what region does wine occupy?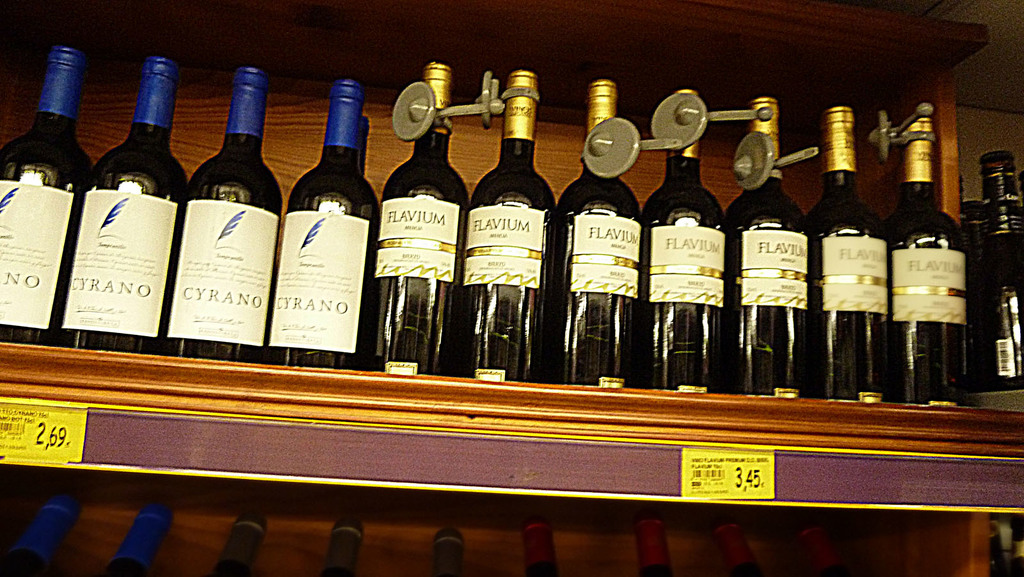
bbox(351, 115, 367, 176).
